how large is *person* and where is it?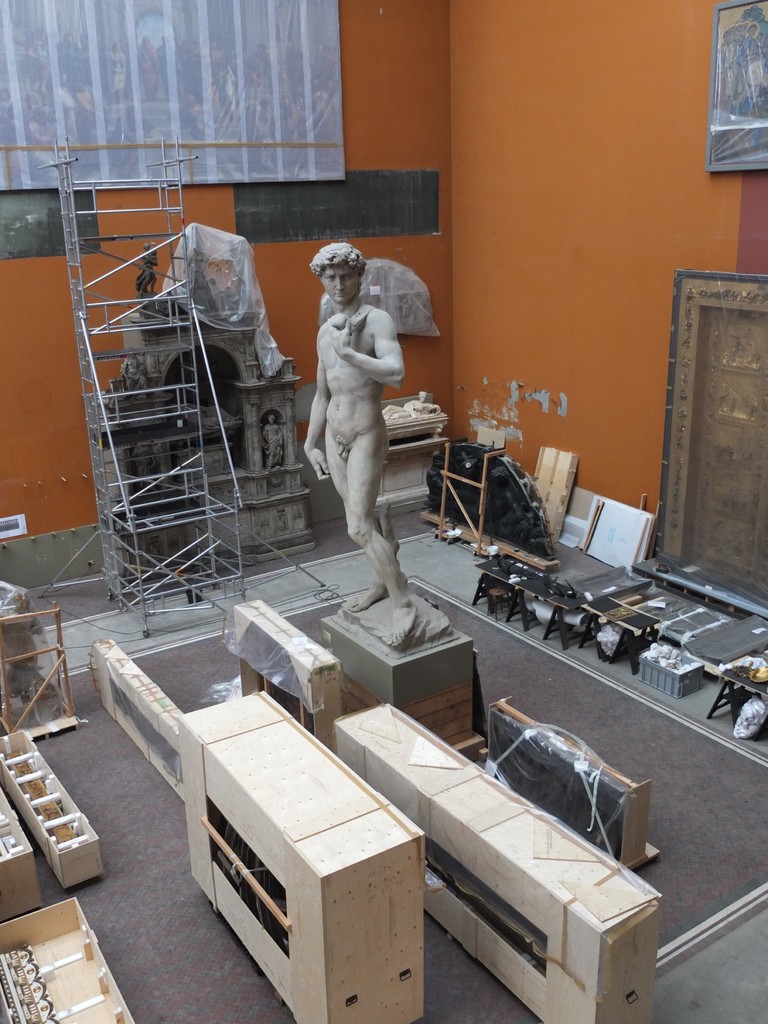
Bounding box: bbox=[131, 444, 159, 489].
